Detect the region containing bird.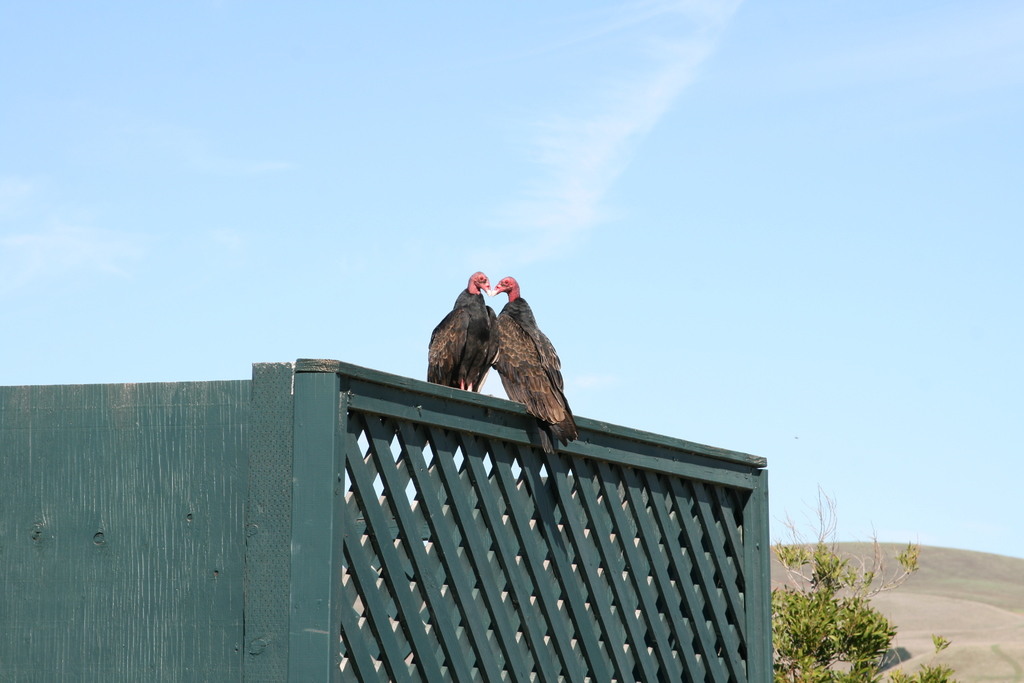
[left=426, top=272, right=504, bottom=395].
